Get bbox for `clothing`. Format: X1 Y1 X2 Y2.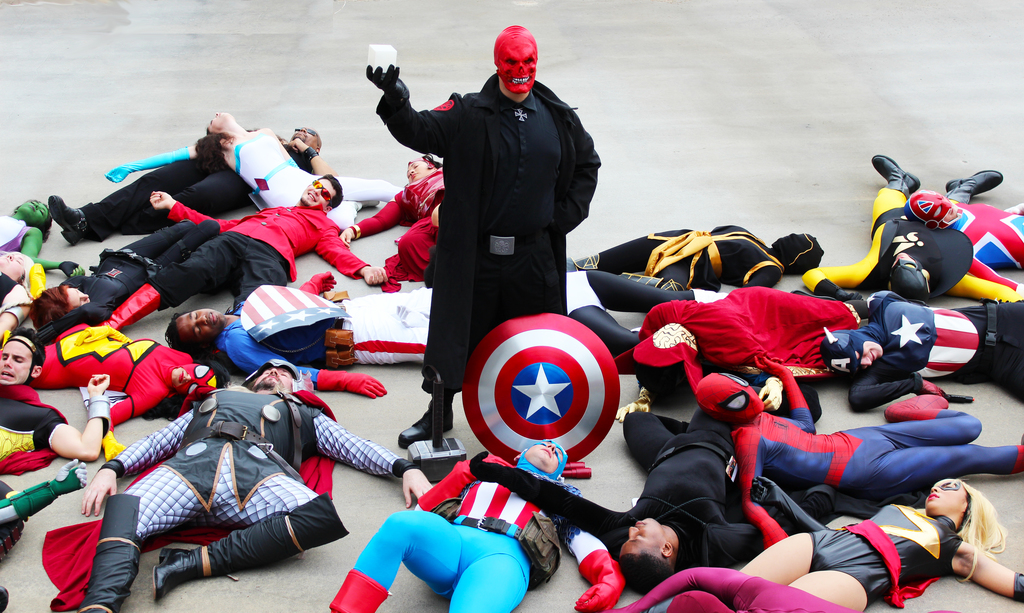
81 385 426 609.
